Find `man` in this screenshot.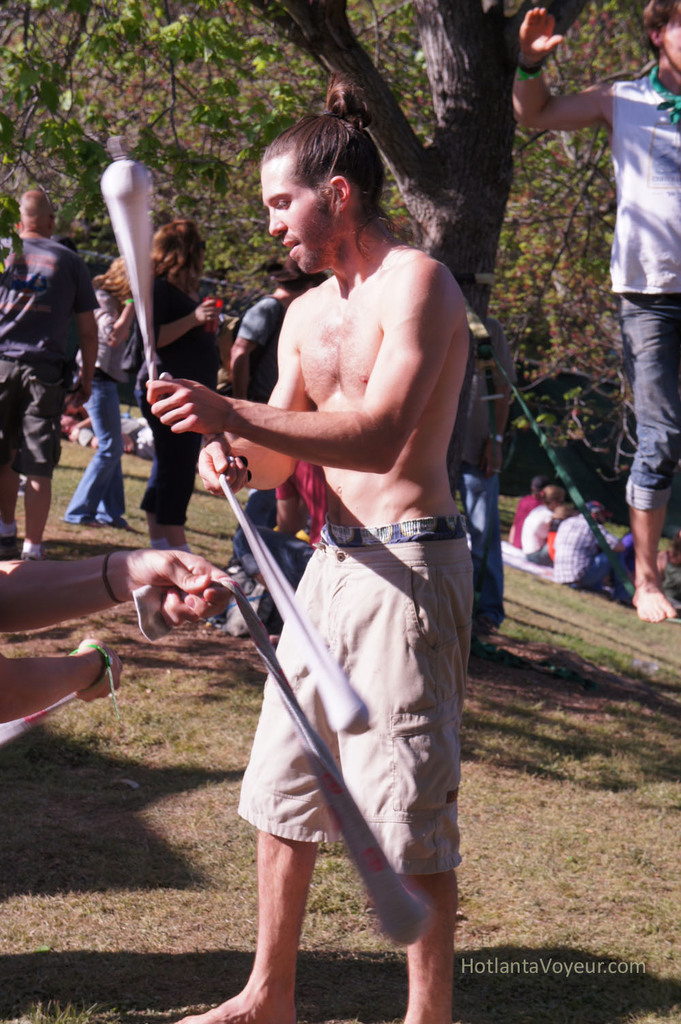
The bounding box for `man` is Rect(550, 499, 631, 614).
